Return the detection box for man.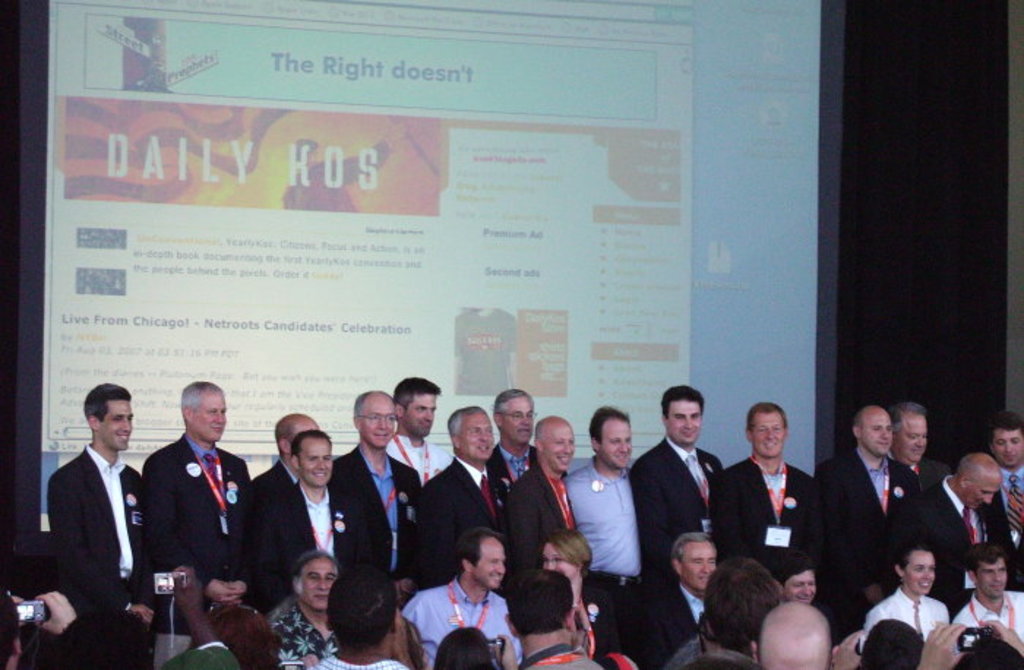
pyautogui.locateOnScreen(919, 452, 1009, 622).
